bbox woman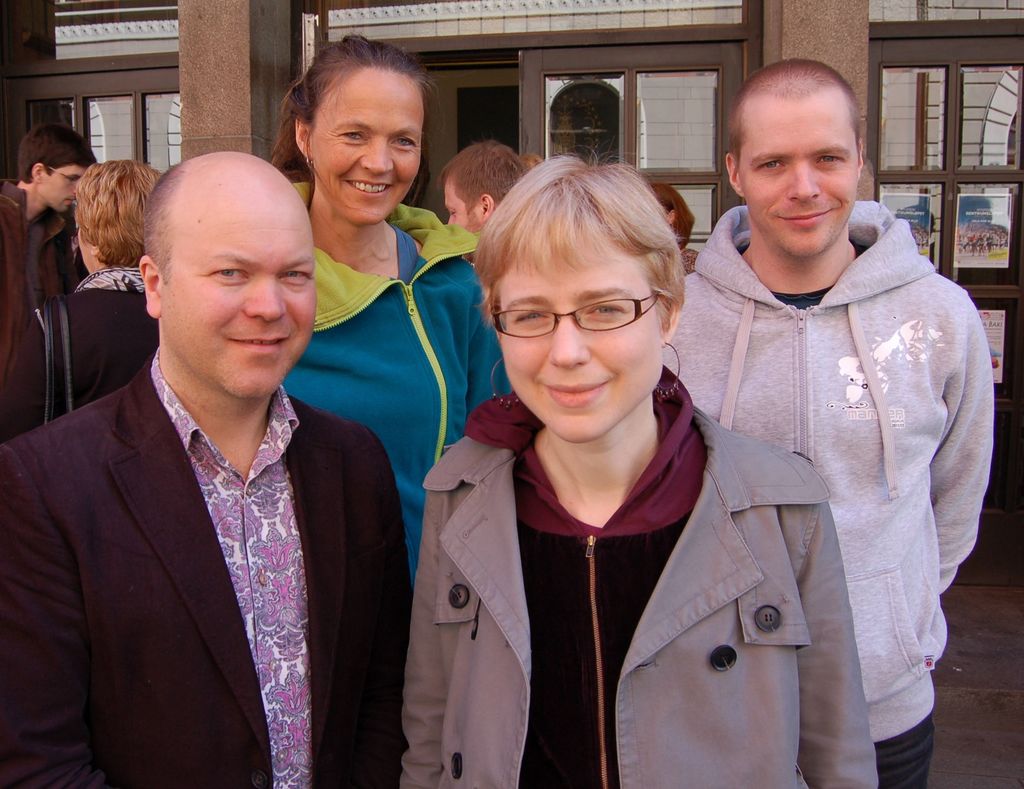
select_region(393, 150, 884, 788)
